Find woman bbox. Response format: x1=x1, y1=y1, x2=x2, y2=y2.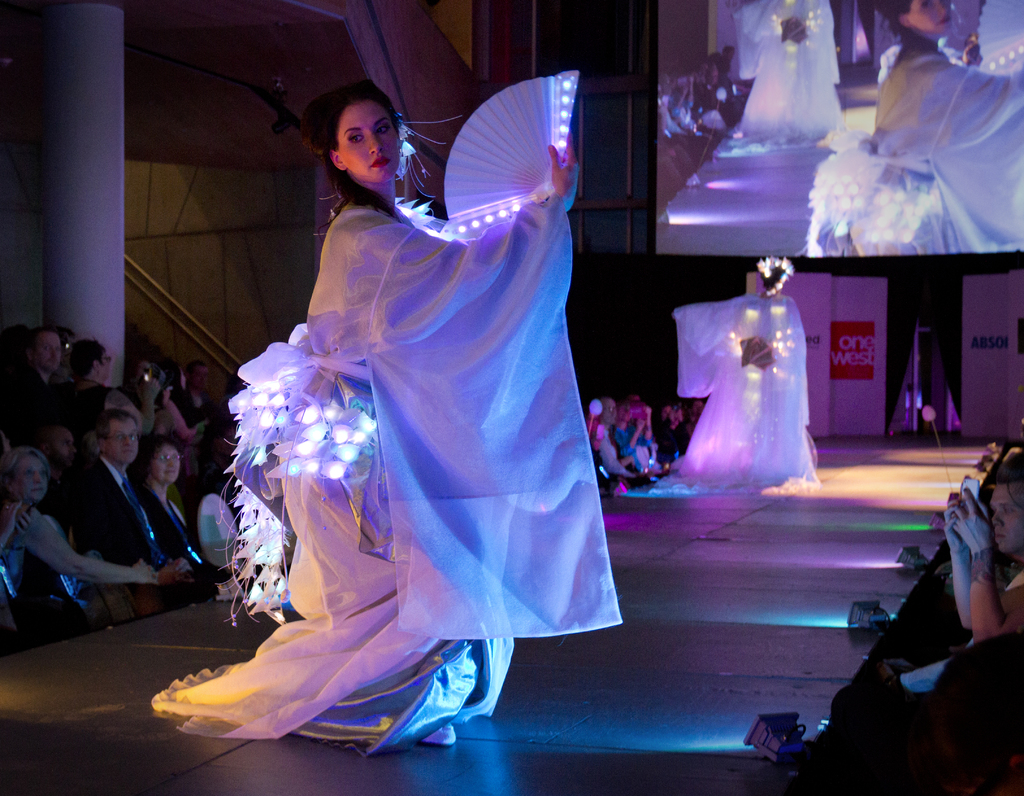
x1=131, y1=436, x2=219, y2=610.
